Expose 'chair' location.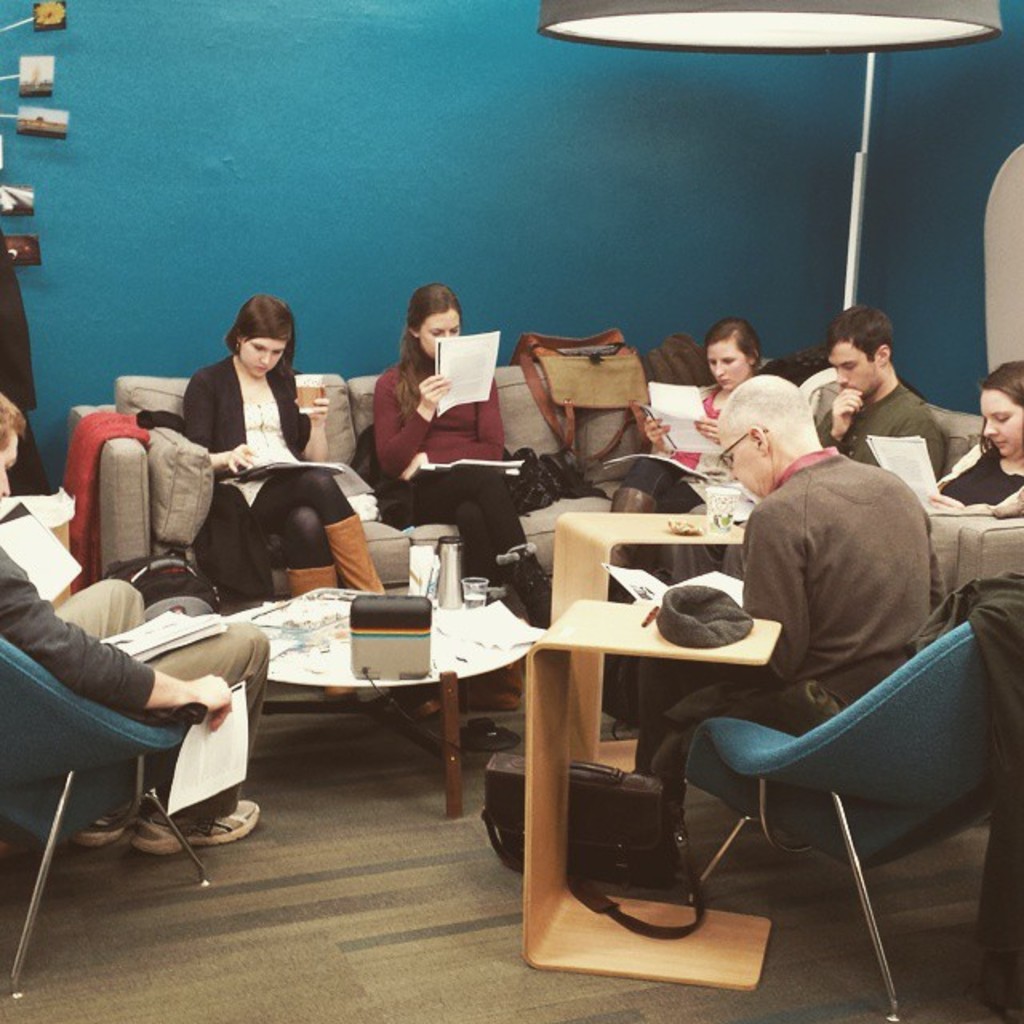
Exposed at pyautogui.locateOnScreen(685, 614, 995, 979).
